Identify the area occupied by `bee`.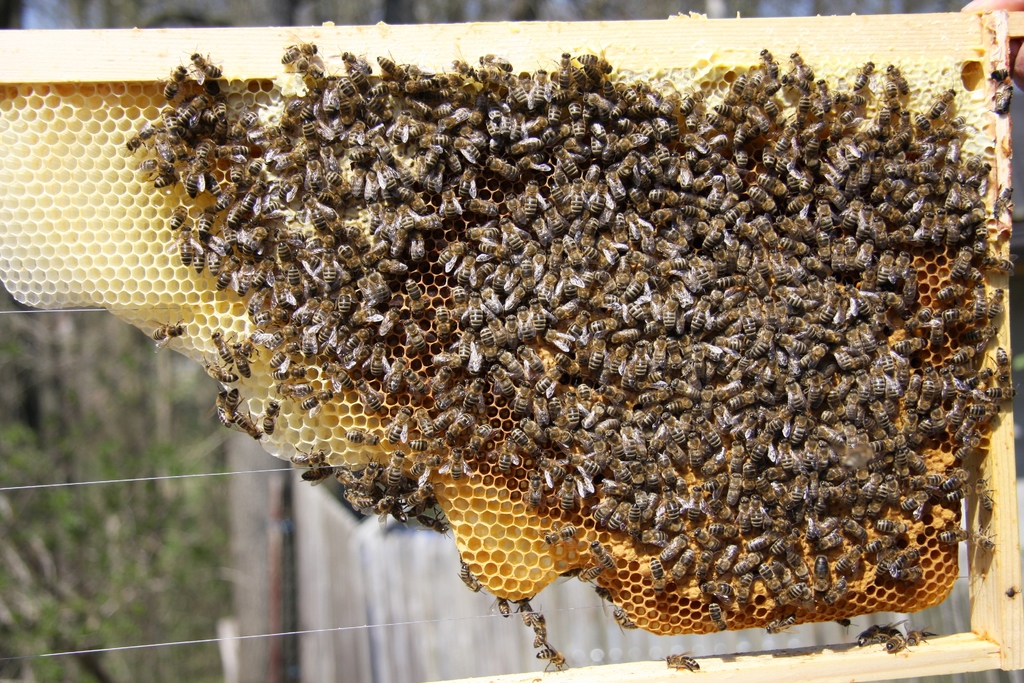
Area: {"left": 278, "top": 171, "right": 307, "bottom": 199}.
